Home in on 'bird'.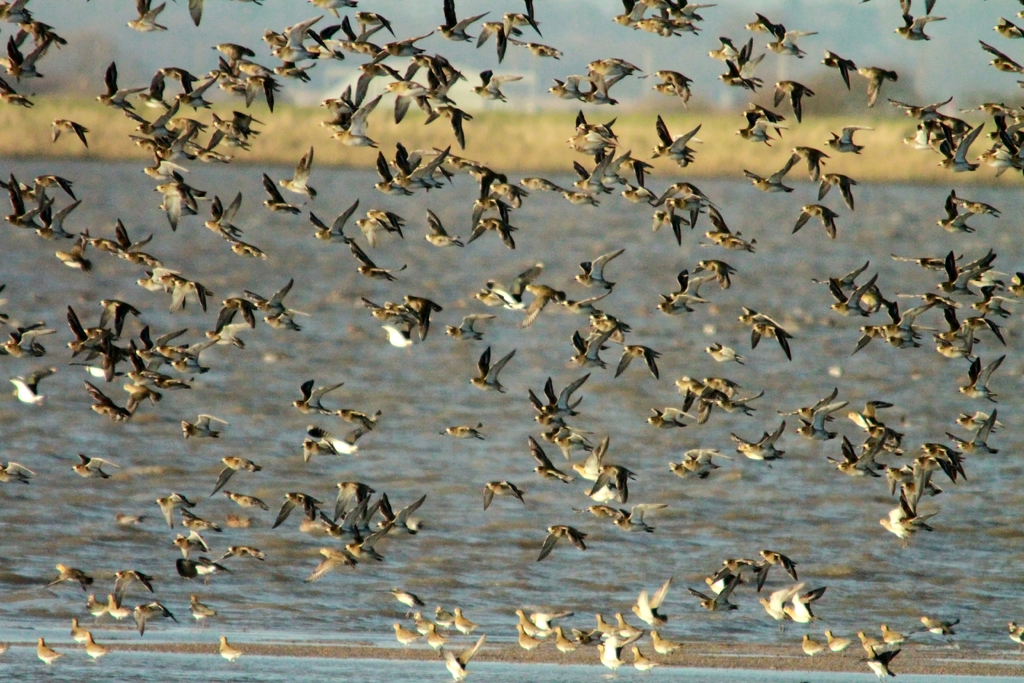
Homed in at {"left": 457, "top": 254, "right": 548, "bottom": 310}.
